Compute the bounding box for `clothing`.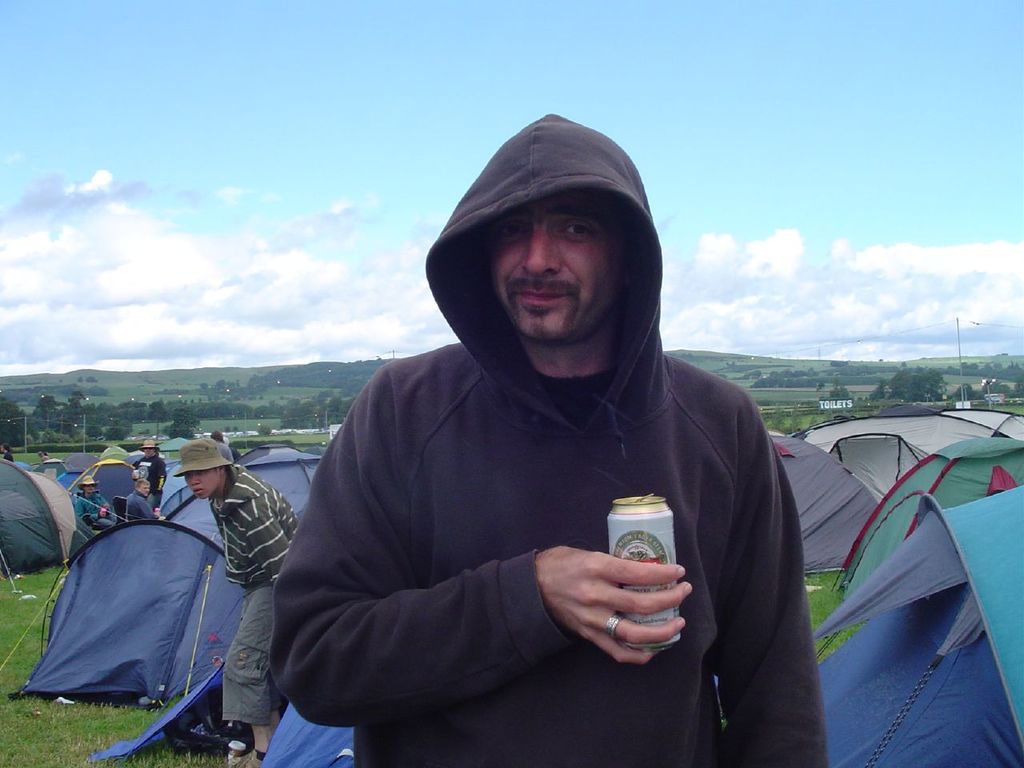
pyautogui.locateOnScreen(73, 494, 115, 532).
